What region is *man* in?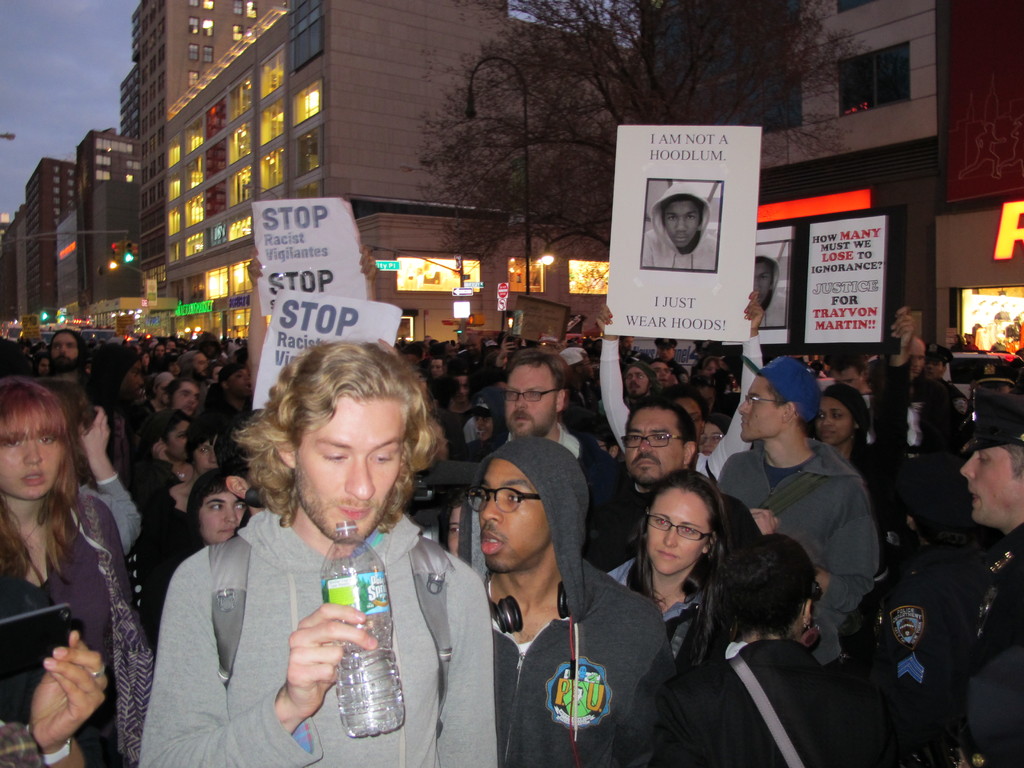
(x1=636, y1=533, x2=885, y2=767).
